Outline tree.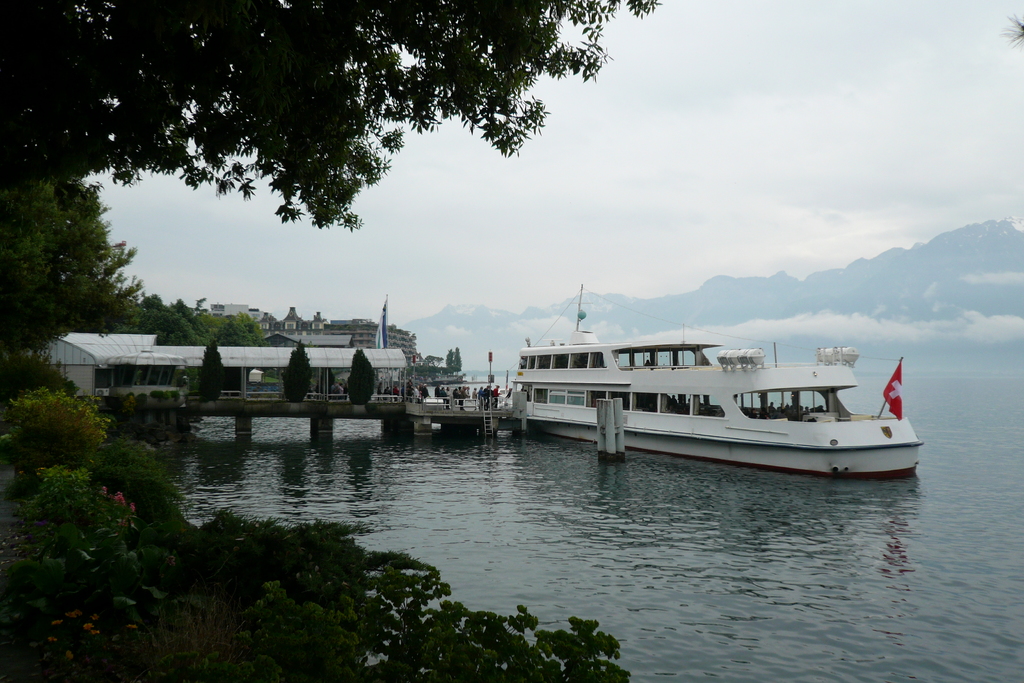
Outline: (left=0, top=390, right=108, bottom=474).
